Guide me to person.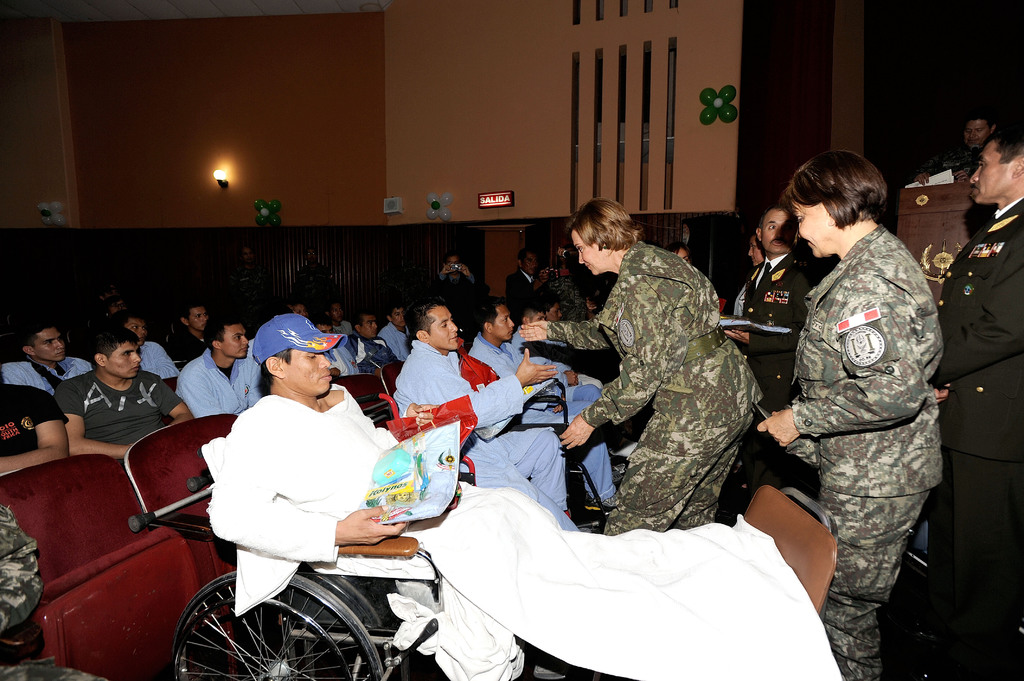
Guidance: x1=504 y1=245 x2=536 y2=300.
